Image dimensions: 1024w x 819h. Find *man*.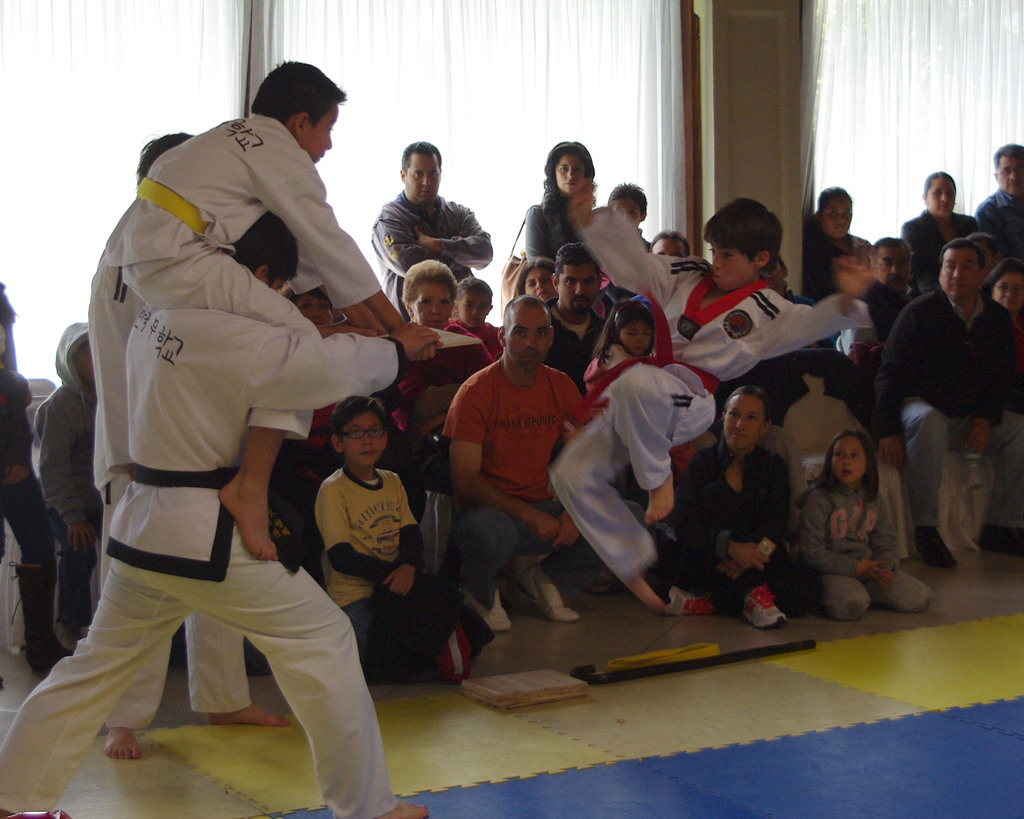
Rect(434, 296, 607, 633).
